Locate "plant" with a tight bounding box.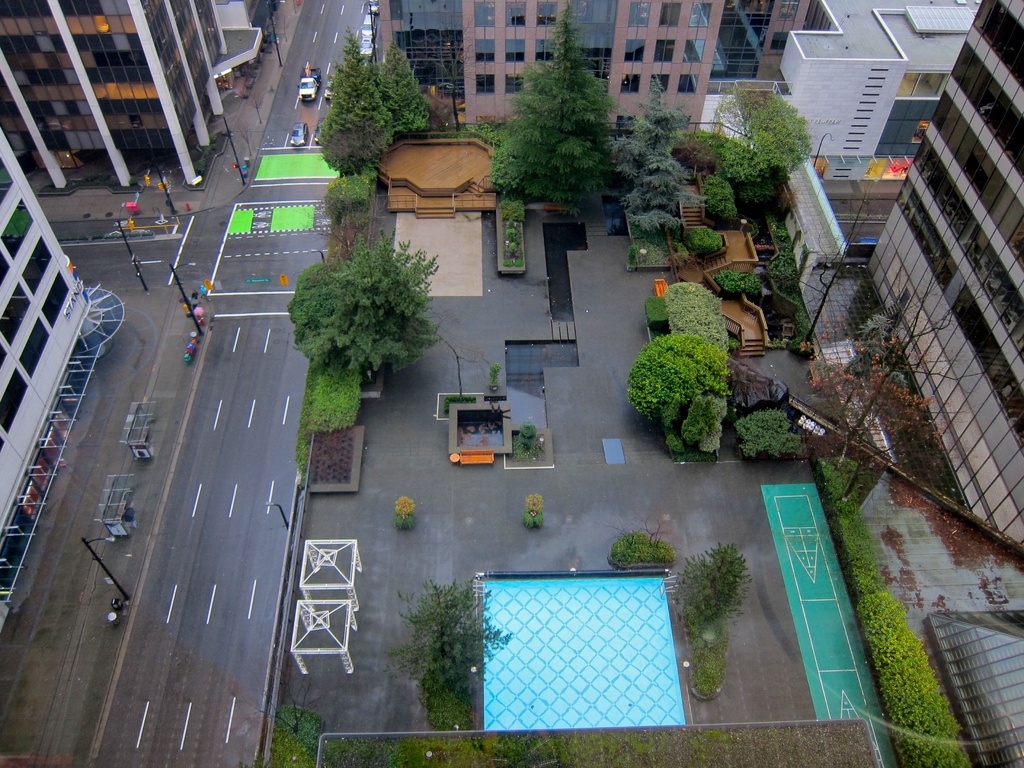
516/257/526/268.
